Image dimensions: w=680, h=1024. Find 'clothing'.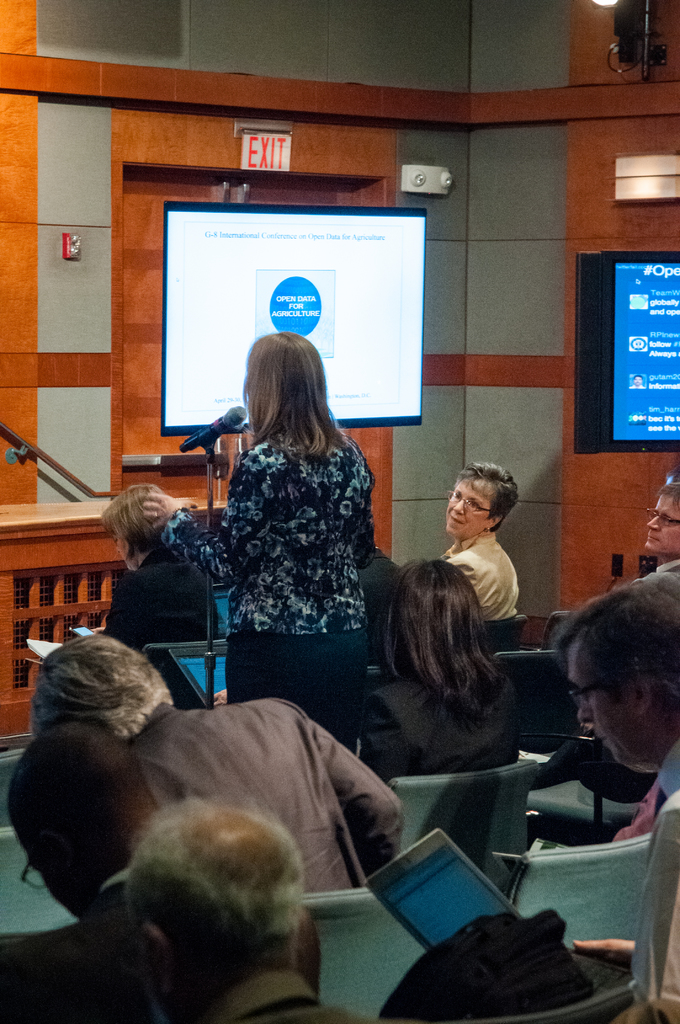
629,557,679,582.
